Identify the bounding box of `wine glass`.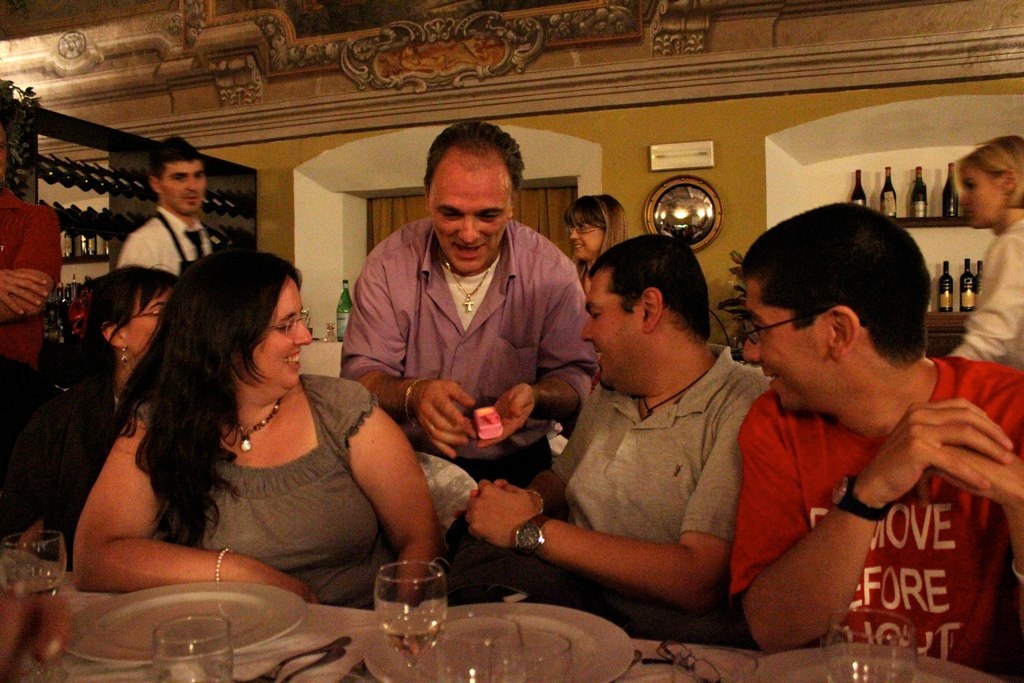
[x1=379, y1=566, x2=451, y2=675].
